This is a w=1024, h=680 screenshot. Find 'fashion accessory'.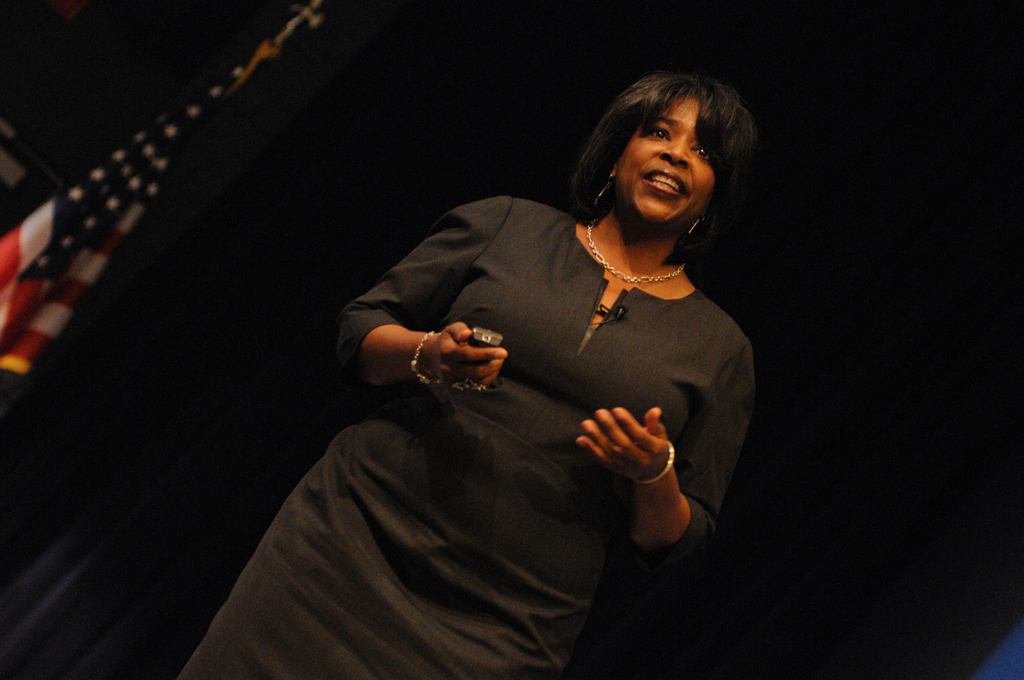
Bounding box: l=449, t=376, r=488, b=396.
